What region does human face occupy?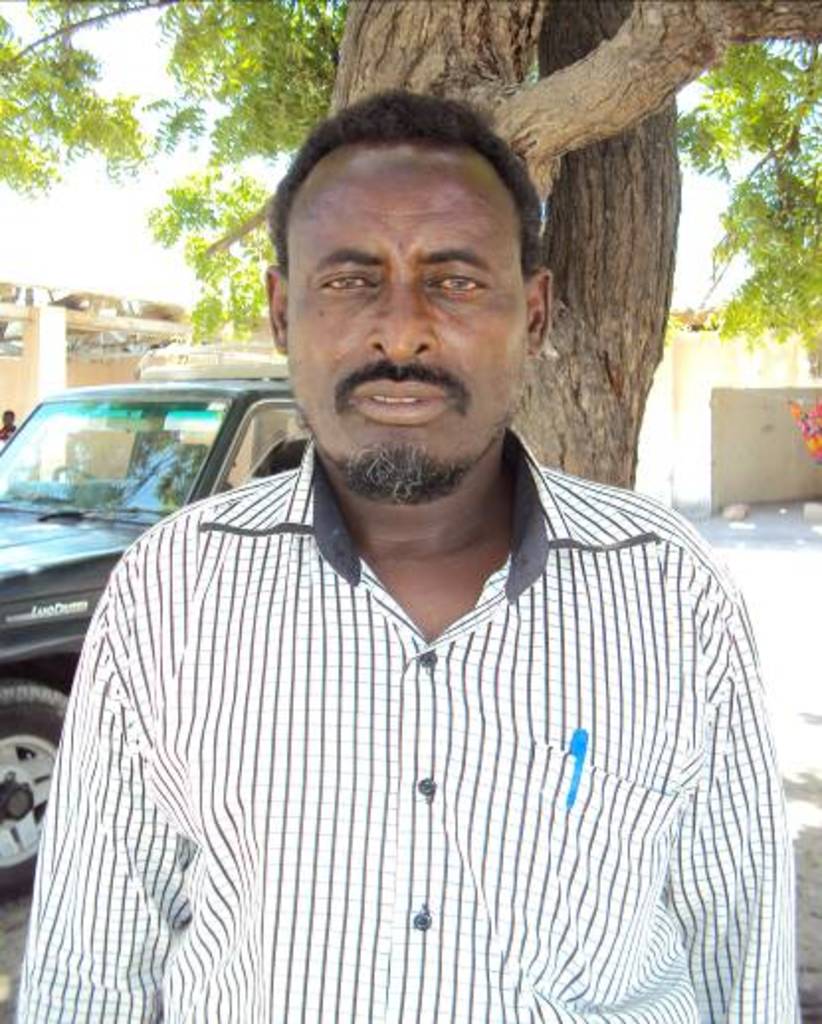
select_region(279, 147, 527, 503).
